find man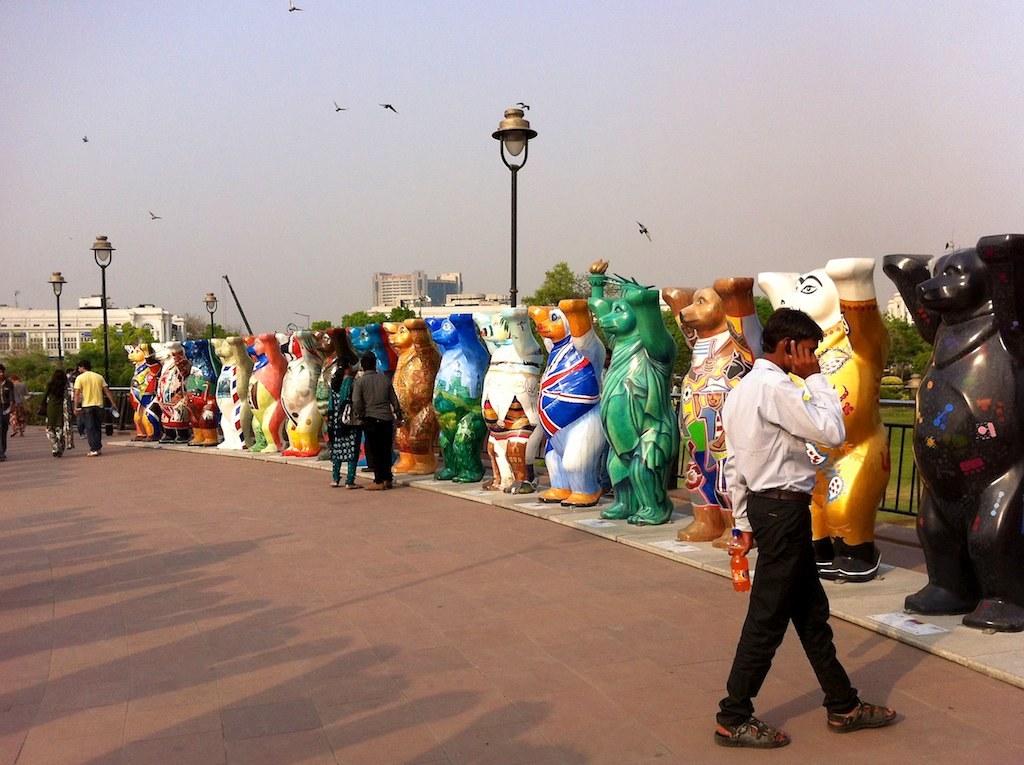
[351,351,406,495]
